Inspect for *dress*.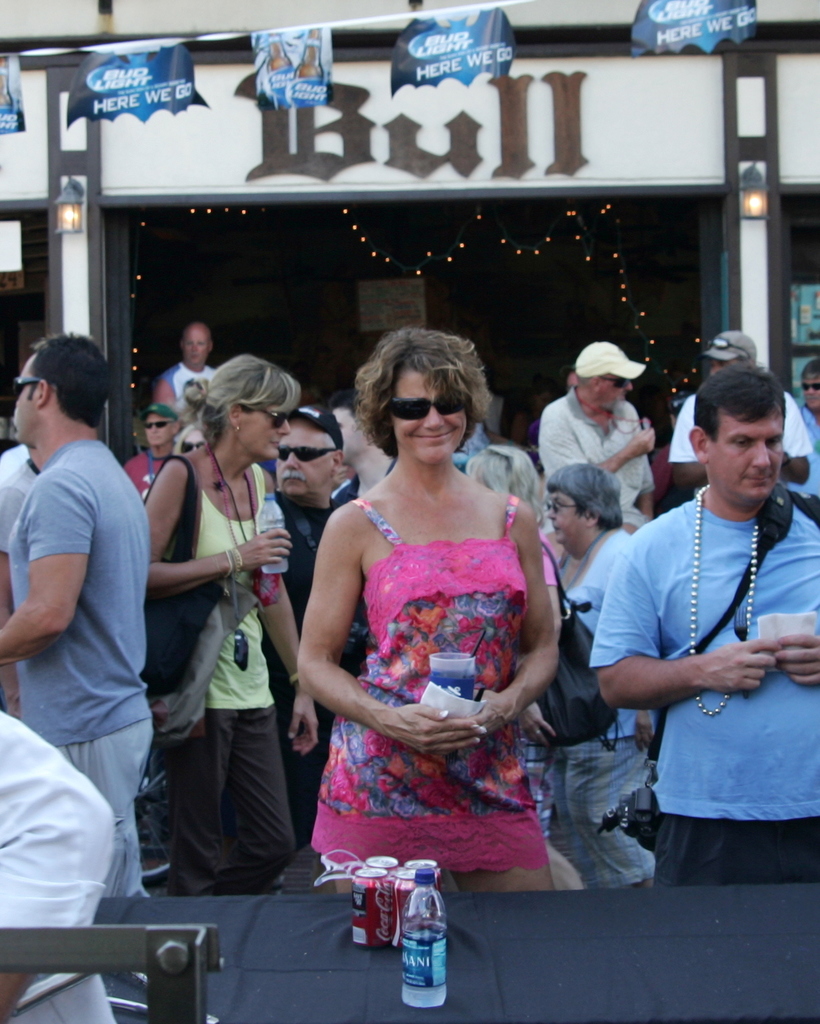
Inspection: 301/496/552/880.
